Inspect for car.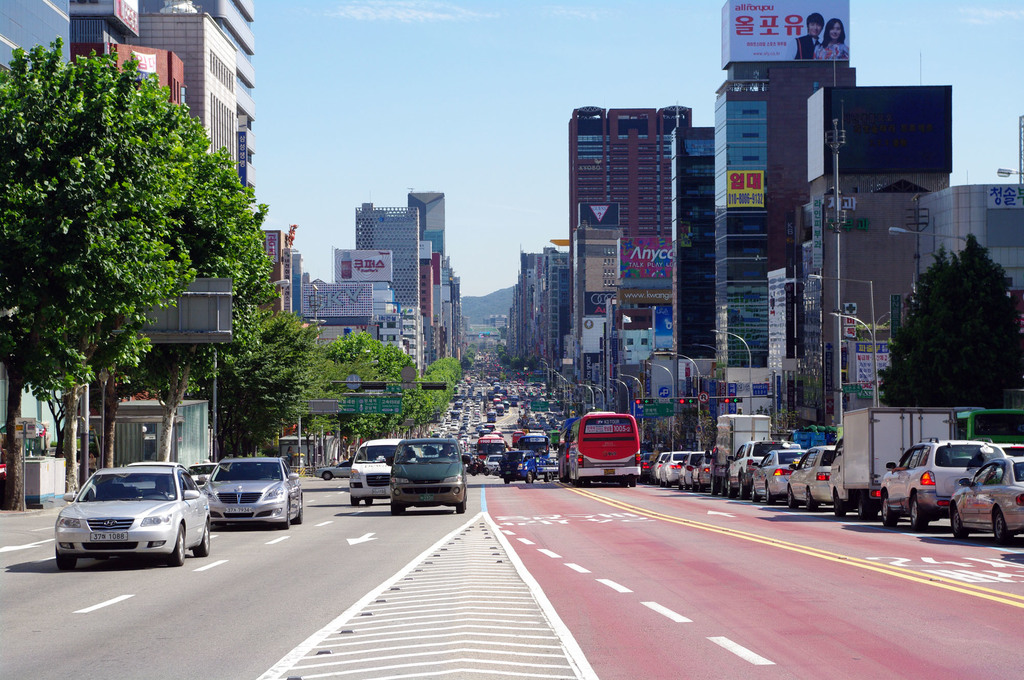
Inspection: [left=205, top=454, right=299, bottom=525].
